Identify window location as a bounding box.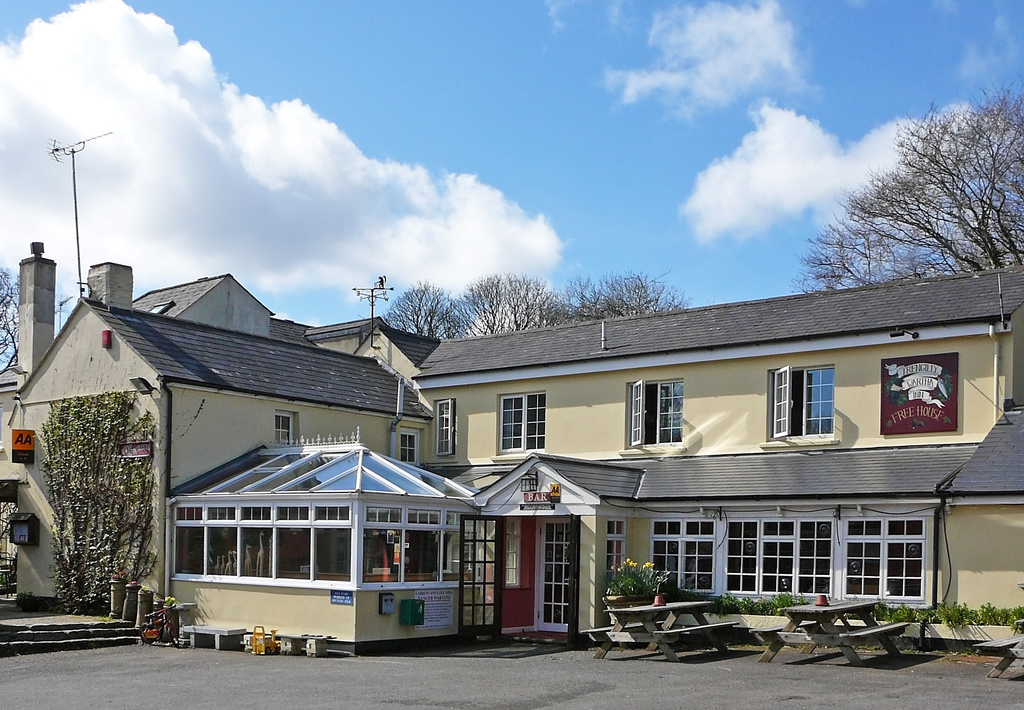
<bbox>842, 518, 925, 602</bbox>.
